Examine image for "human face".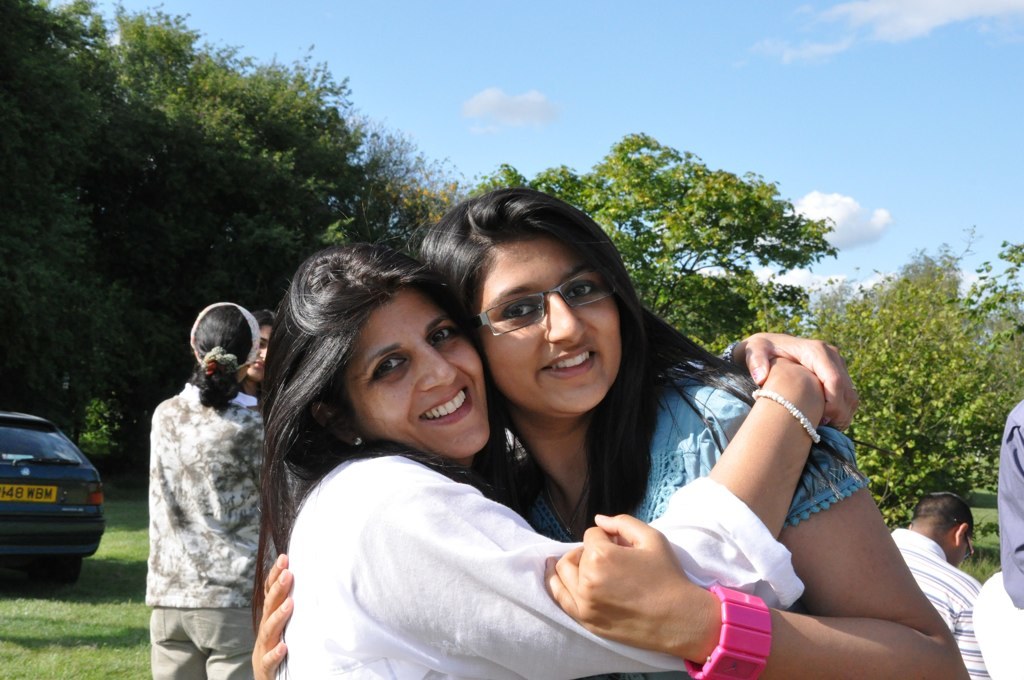
Examination result: <box>469,232,622,408</box>.
